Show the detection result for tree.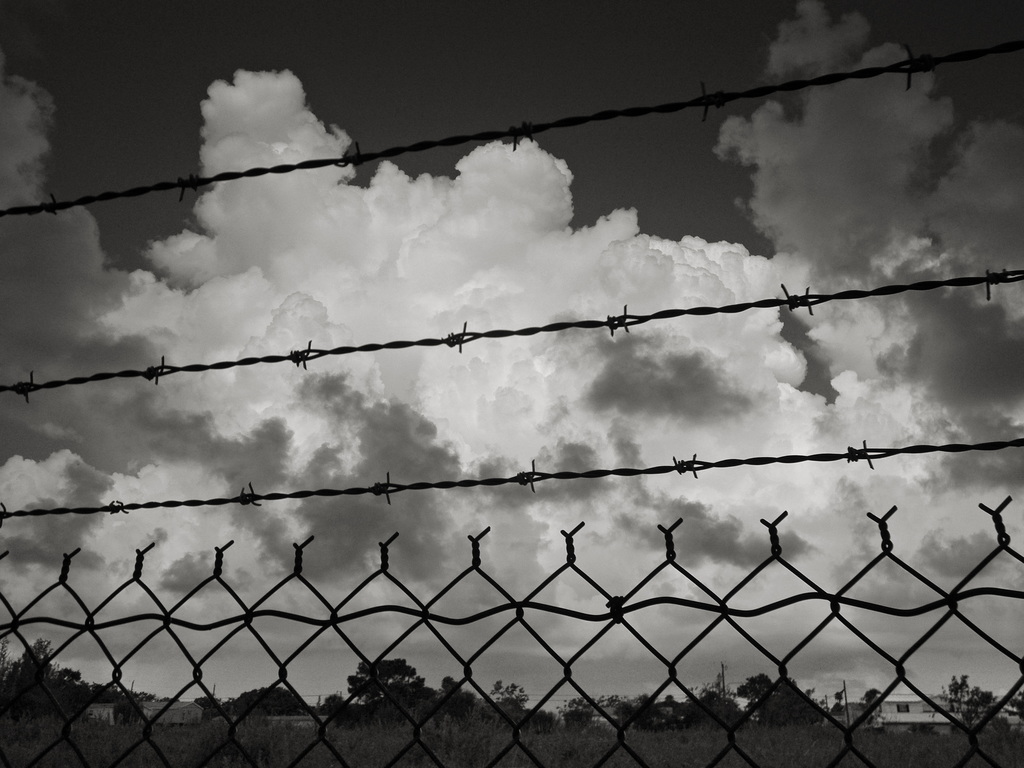
351 660 421 701.
